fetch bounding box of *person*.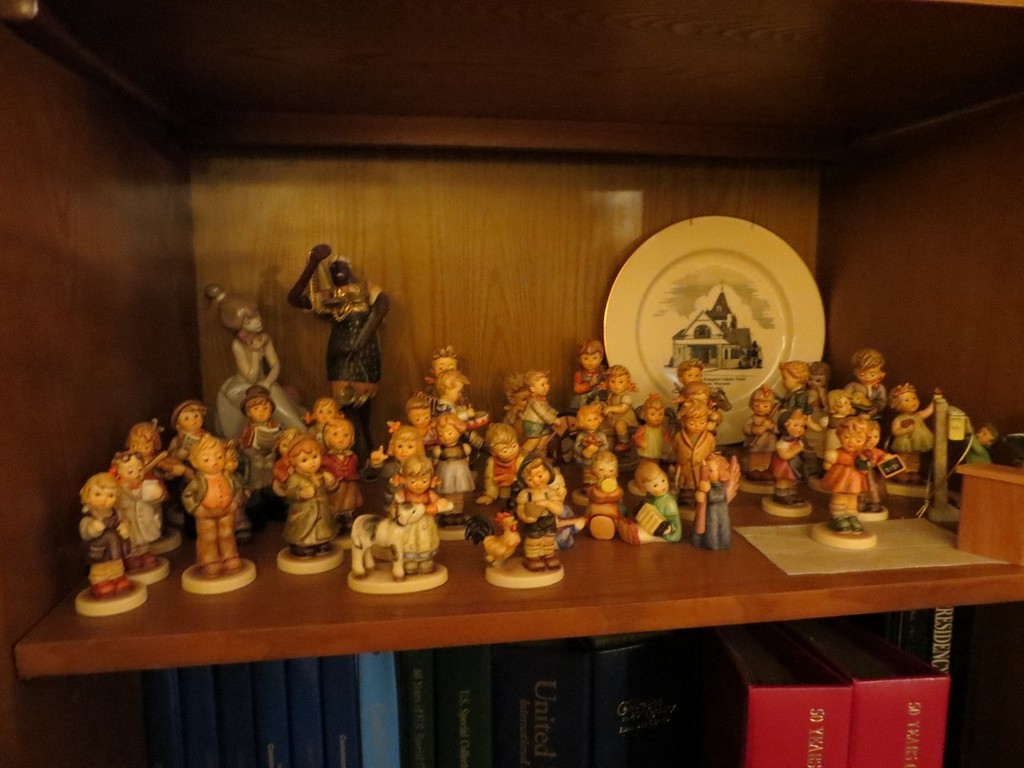
Bbox: 422,410,469,519.
